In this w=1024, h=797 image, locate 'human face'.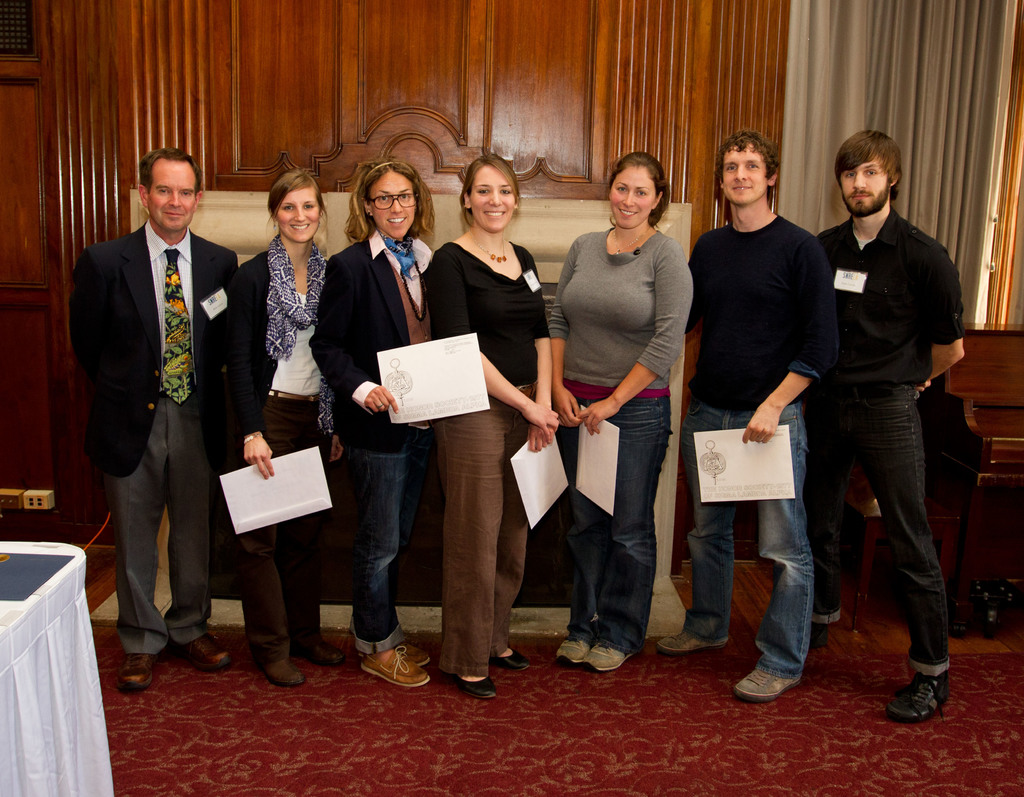
Bounding box: Rect(374, 173, 414, 233).
